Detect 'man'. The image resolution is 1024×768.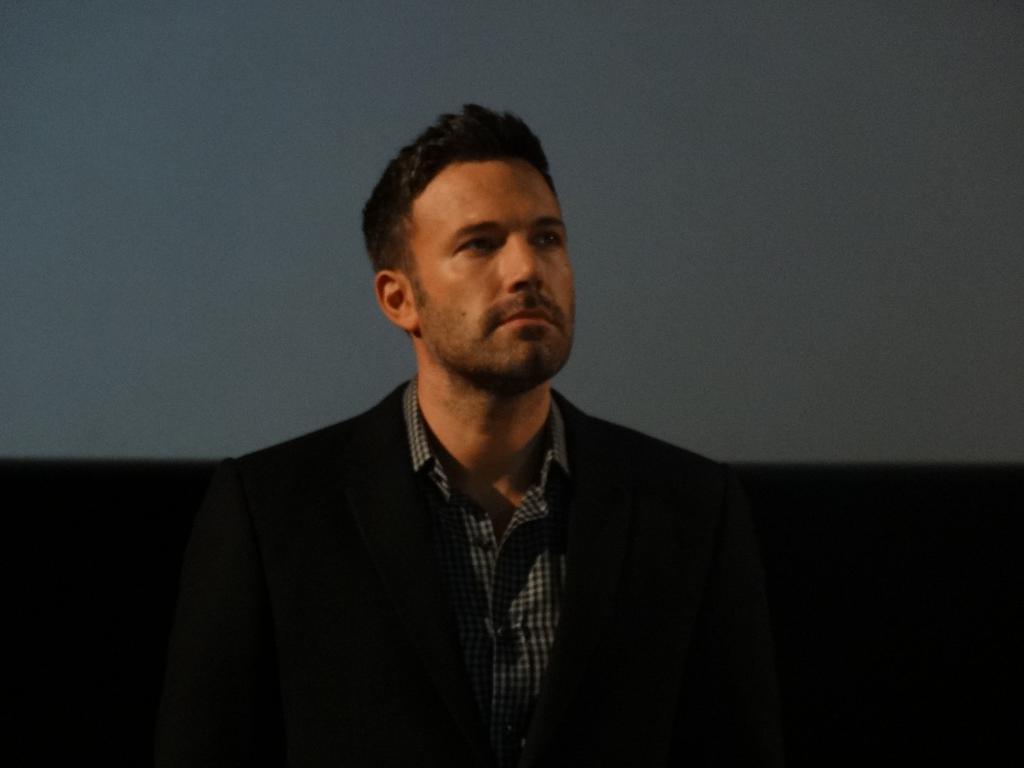
pyautogui.locateOnScreen(144, 108, 794, 767).
